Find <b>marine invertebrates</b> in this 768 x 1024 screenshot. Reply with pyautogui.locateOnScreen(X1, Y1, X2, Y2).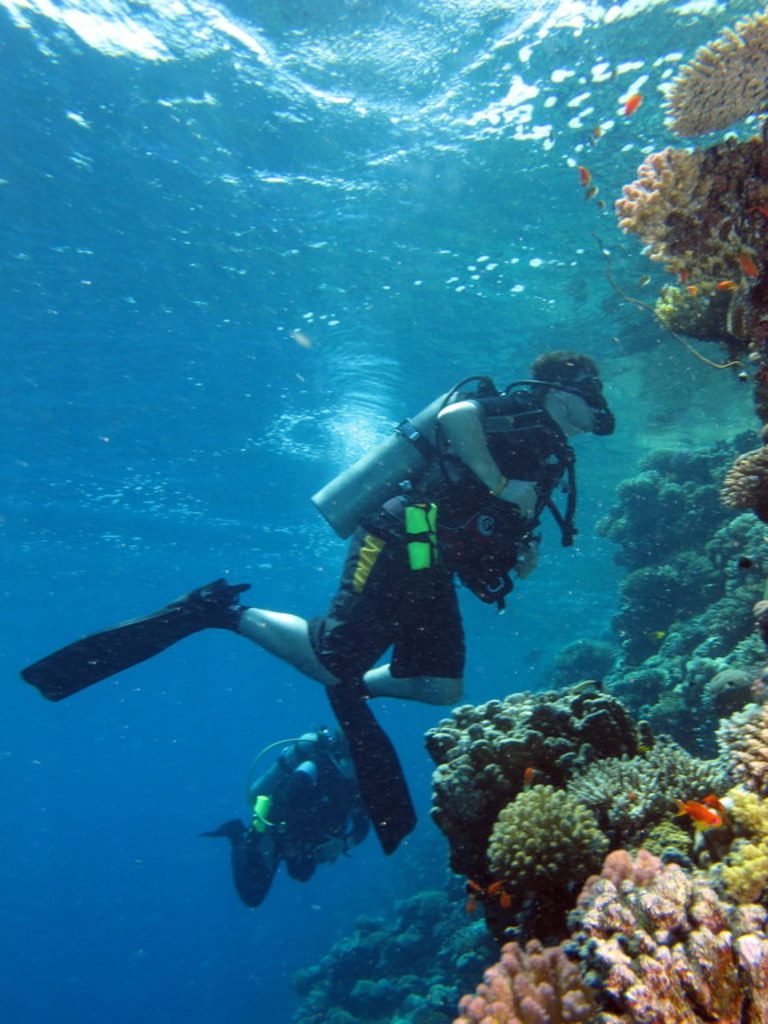
pyautogui.locateOnScreen(652, 0, 767, 152).
